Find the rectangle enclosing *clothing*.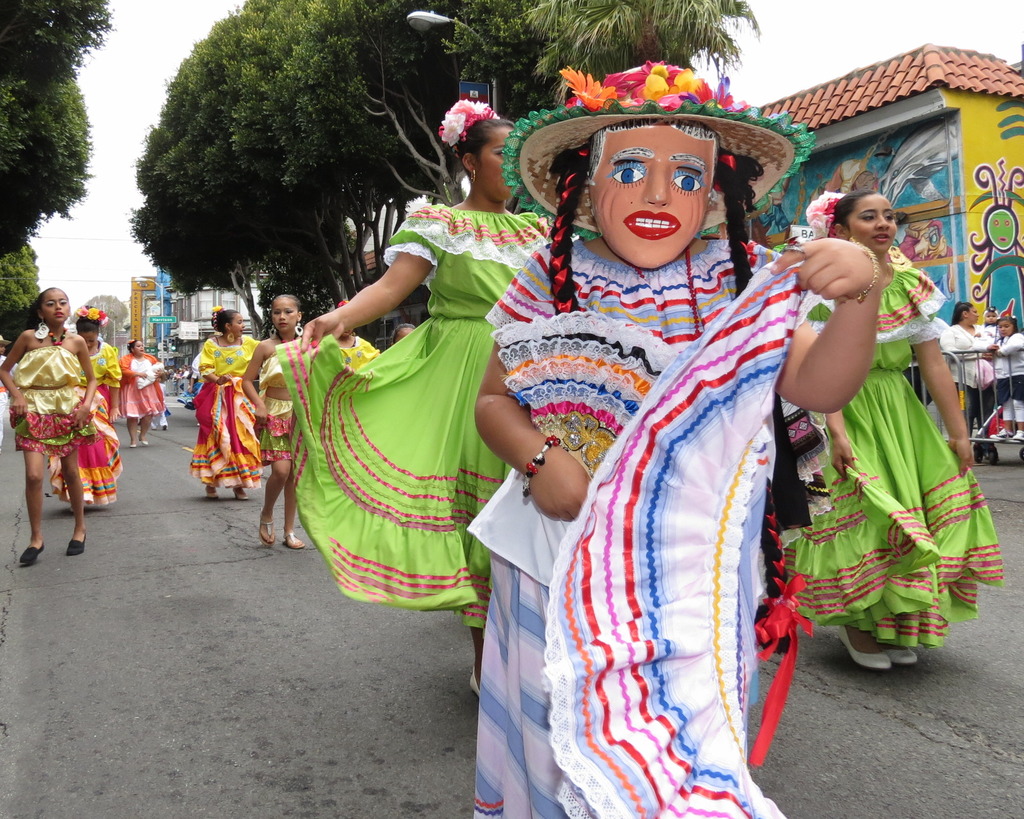
box(975, 320, 1005, 341).
